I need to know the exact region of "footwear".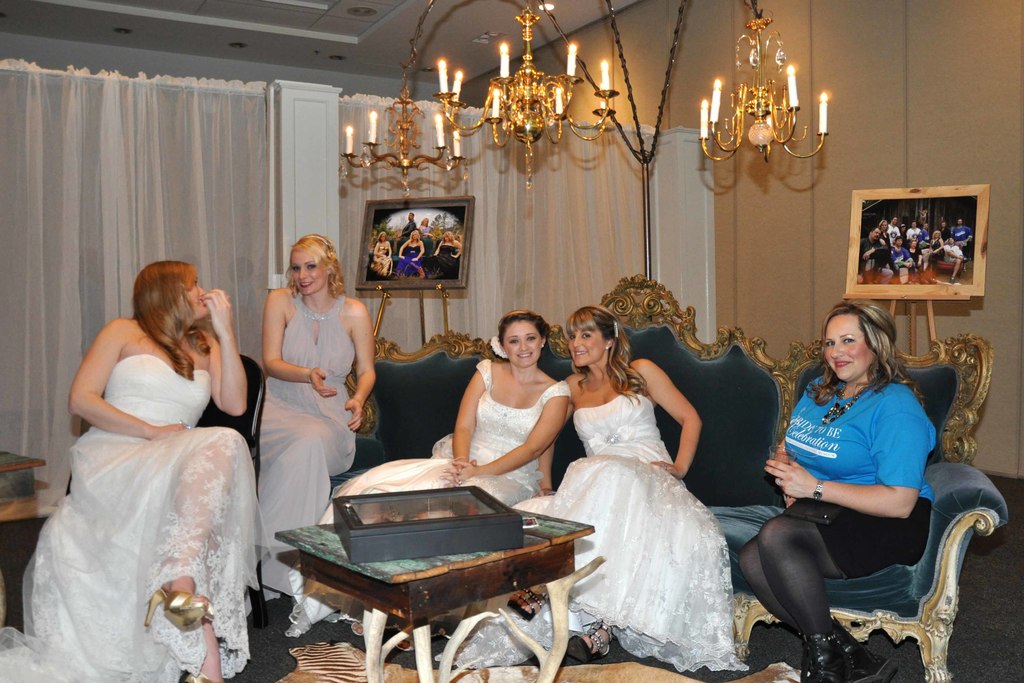
Region: box(567, 623, 625, 660).
